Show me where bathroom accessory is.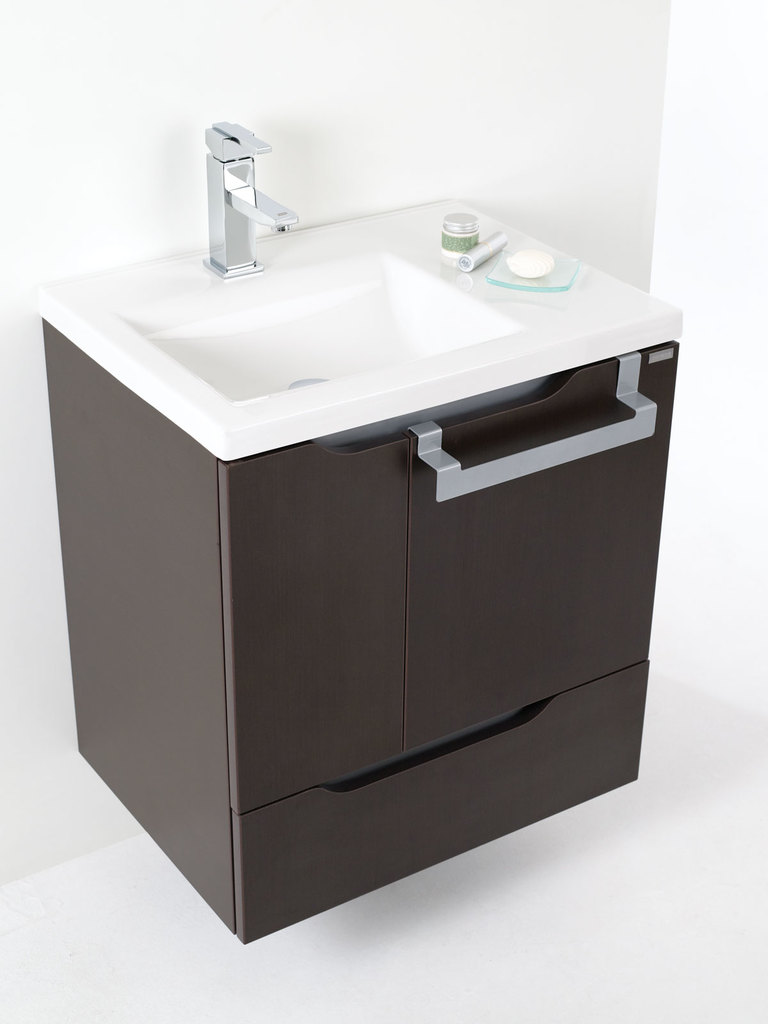
bathroom accessory is at BBox(198, 106, 324, 287).
